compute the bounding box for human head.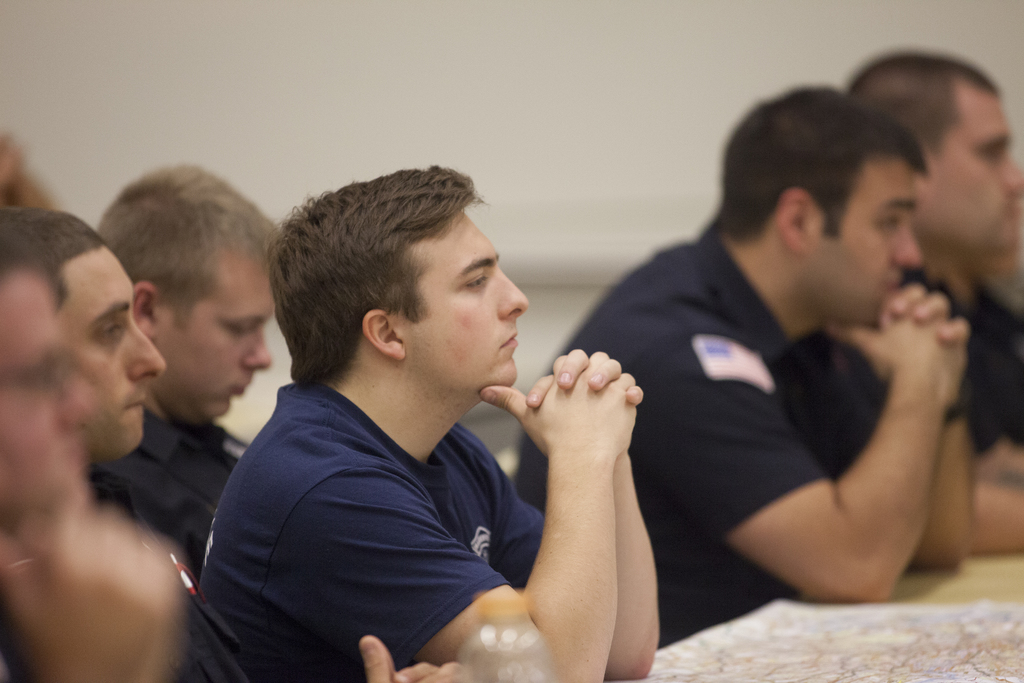
[x1=717, y1=82, x2=930, y2=324].
